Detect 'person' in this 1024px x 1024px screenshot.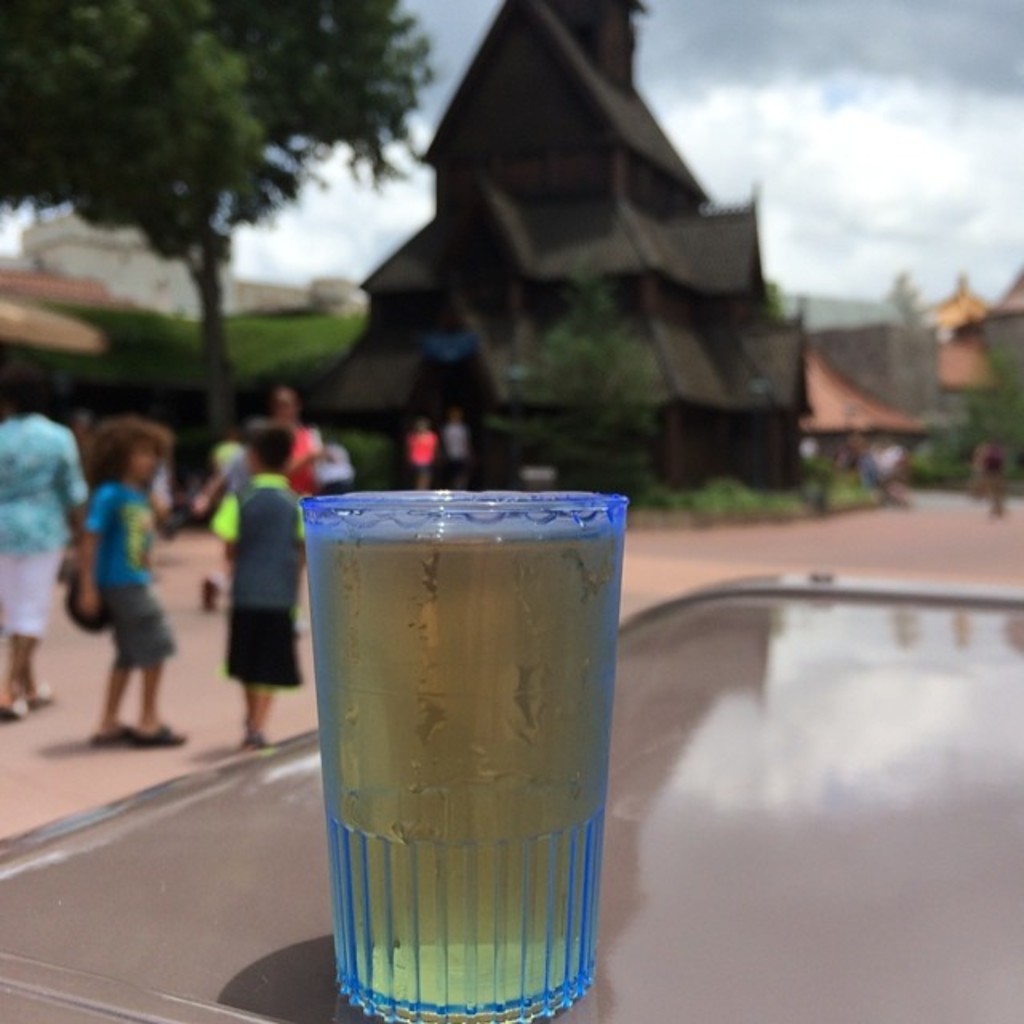
Detection: (left=400, top=414, right=440, bottom=485).
